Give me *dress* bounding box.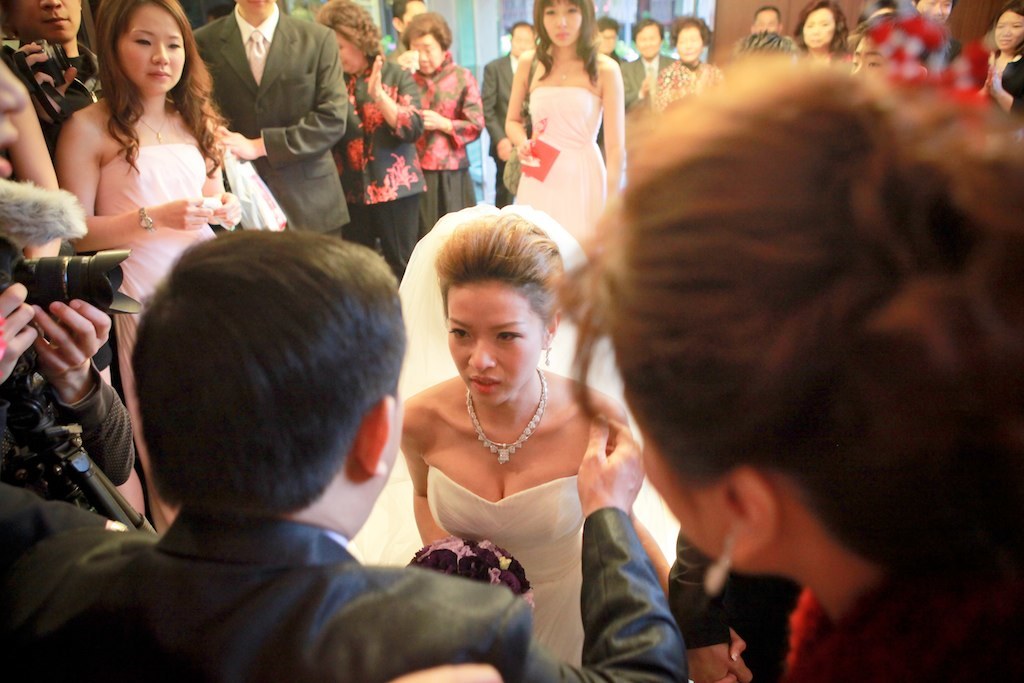
crop(521, 81, 606, 238).
